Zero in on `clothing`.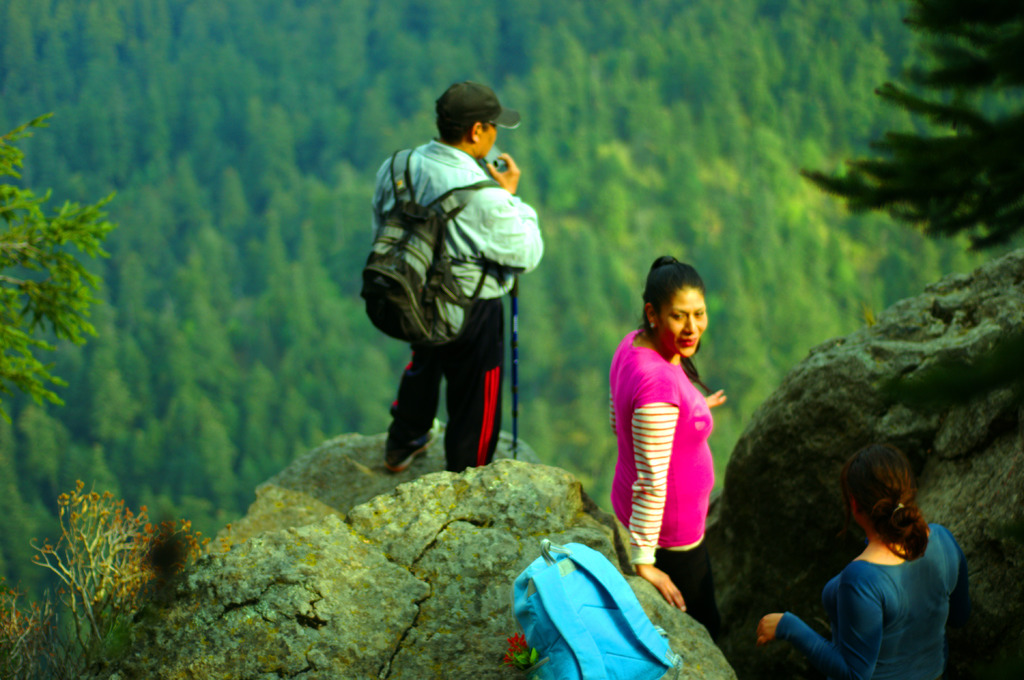
Zeroed in: box(372, 136, 545, 475).
